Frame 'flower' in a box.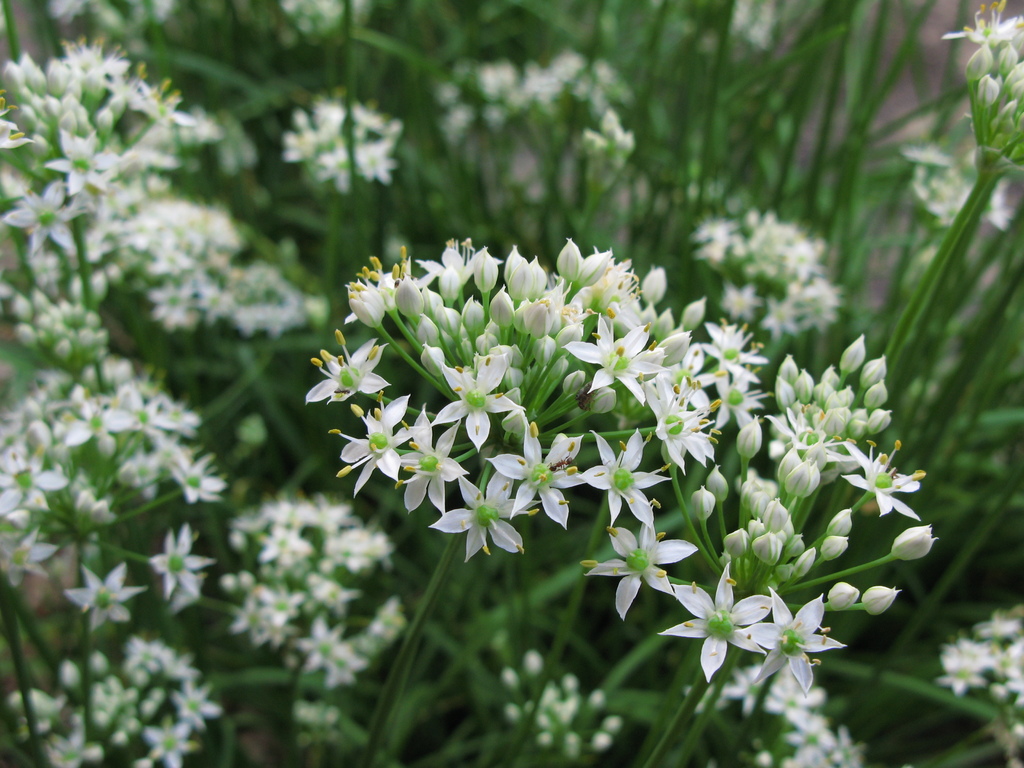
579:428:673:523.
